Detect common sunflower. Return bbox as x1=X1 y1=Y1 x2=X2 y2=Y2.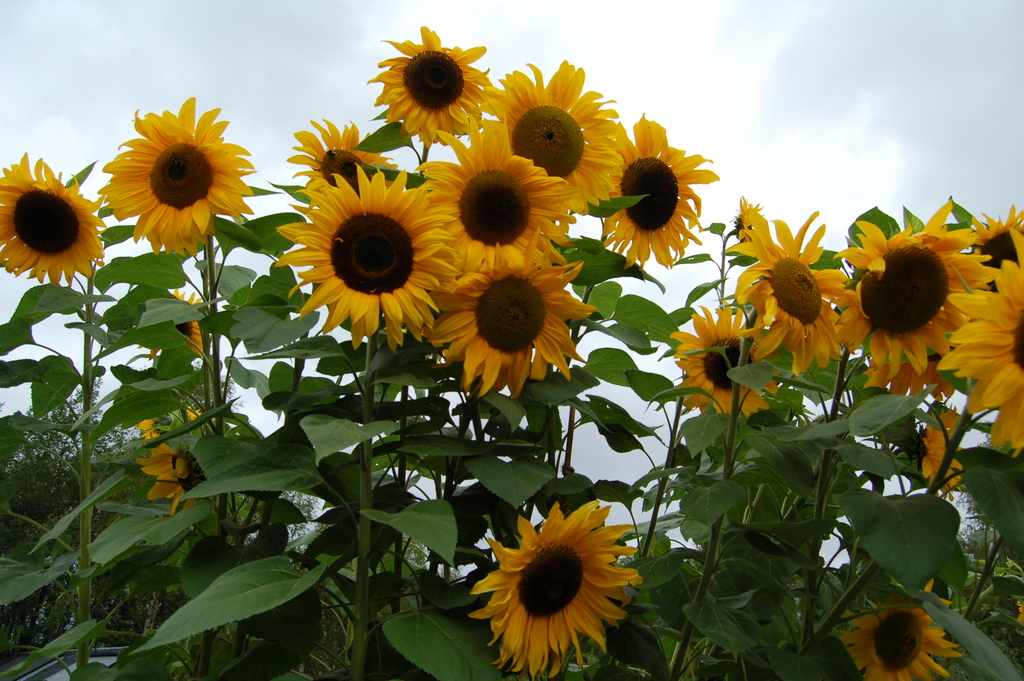
x1=737 y1=200 x2=846 y2=373.
